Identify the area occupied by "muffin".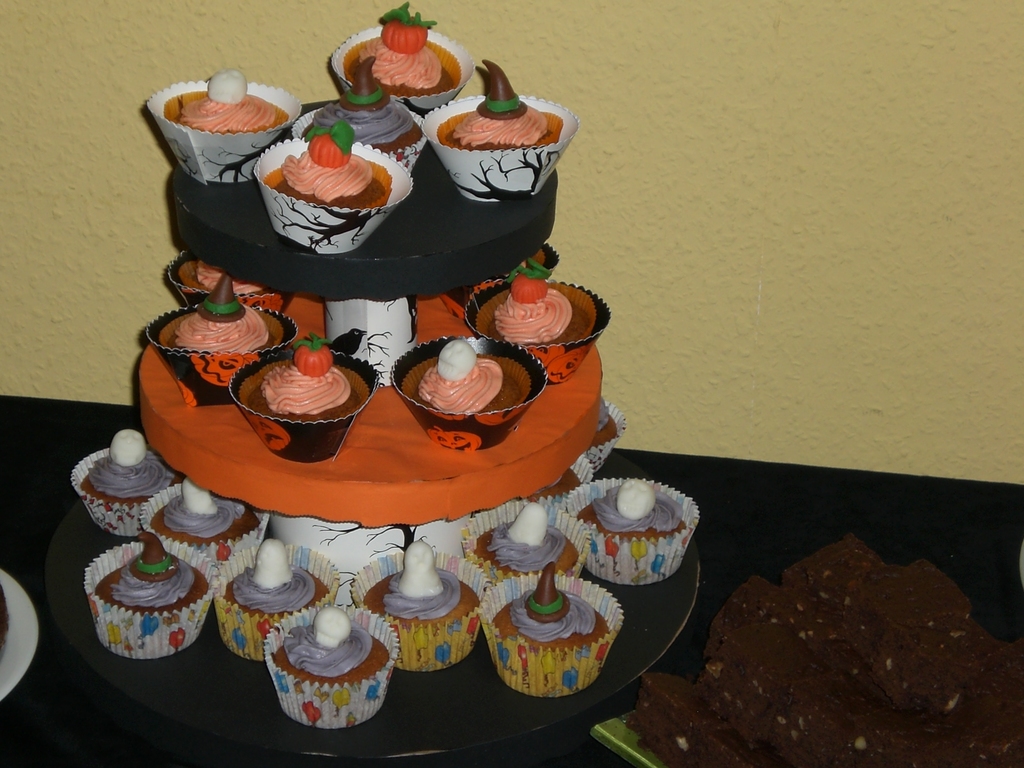
Area: 521 457 588 522.
